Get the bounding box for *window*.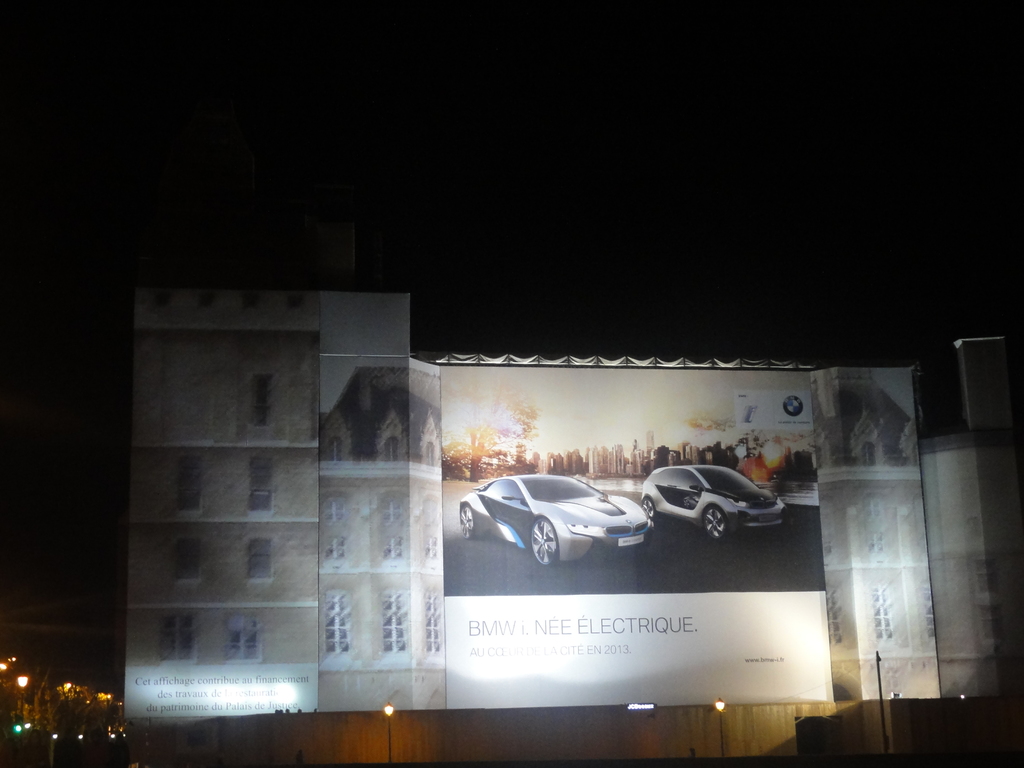
x1=822, y1=498, x2=834, y2=561.
